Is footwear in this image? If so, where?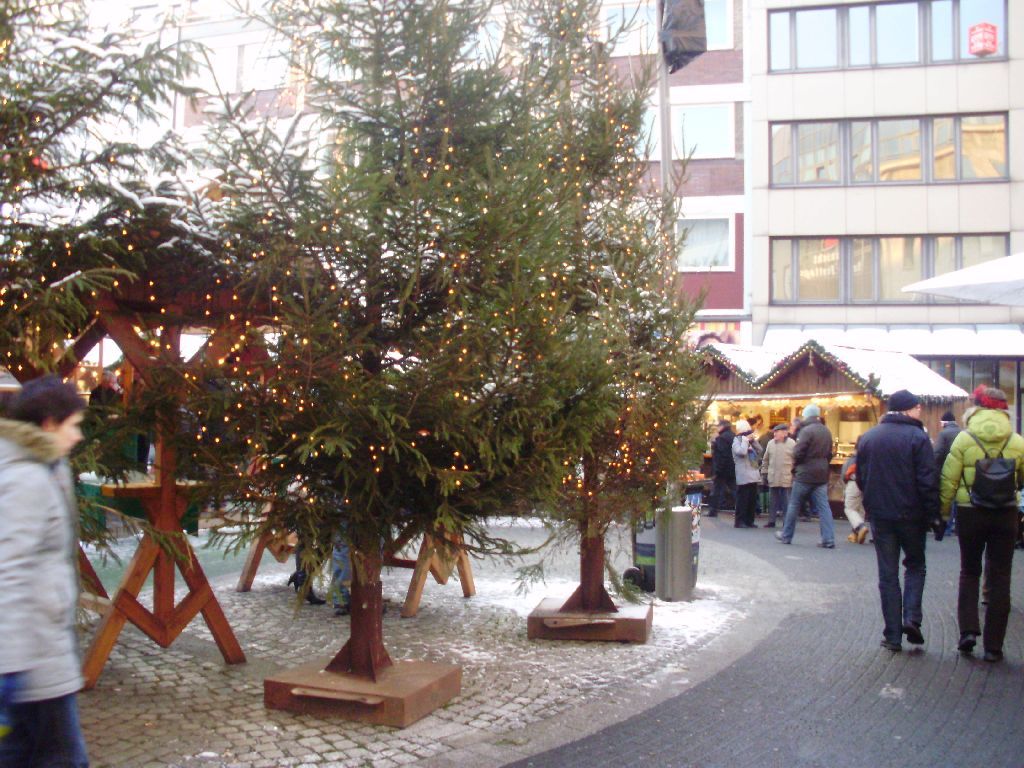
Yes, at <region>772, 528, 790, 541</region>.
